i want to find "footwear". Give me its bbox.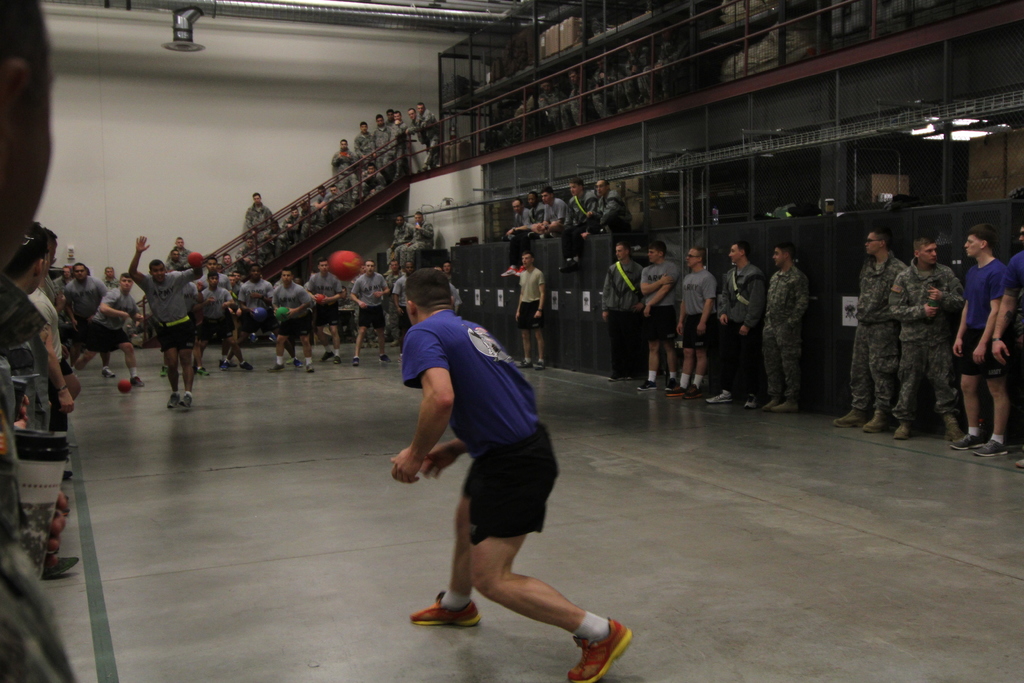
765 397 799 416.
